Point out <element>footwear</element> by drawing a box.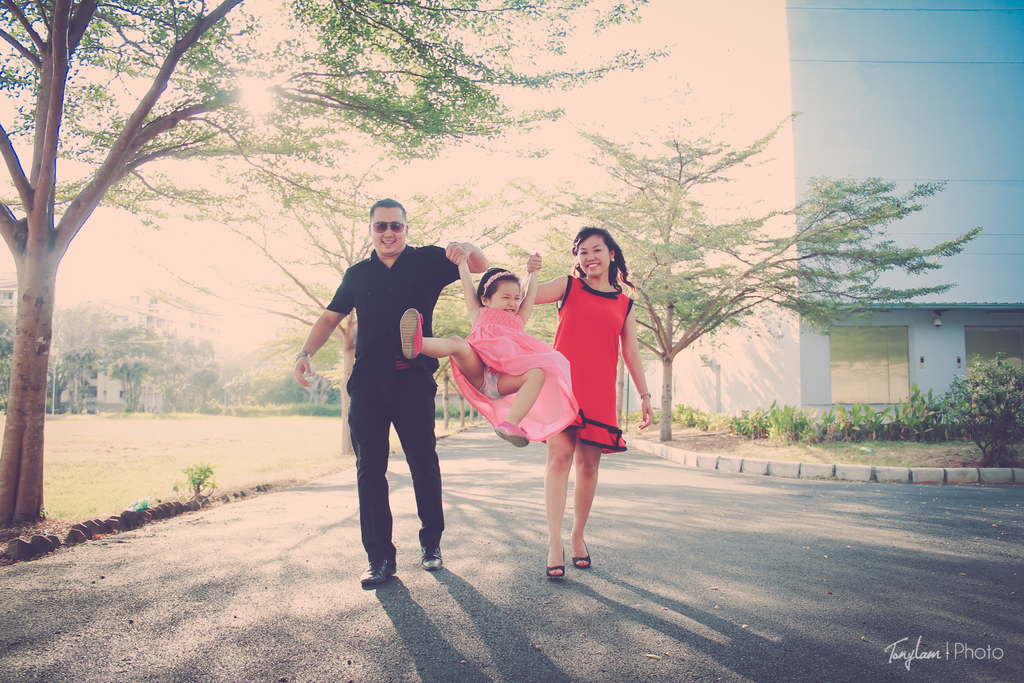
(495,412,540,451).
